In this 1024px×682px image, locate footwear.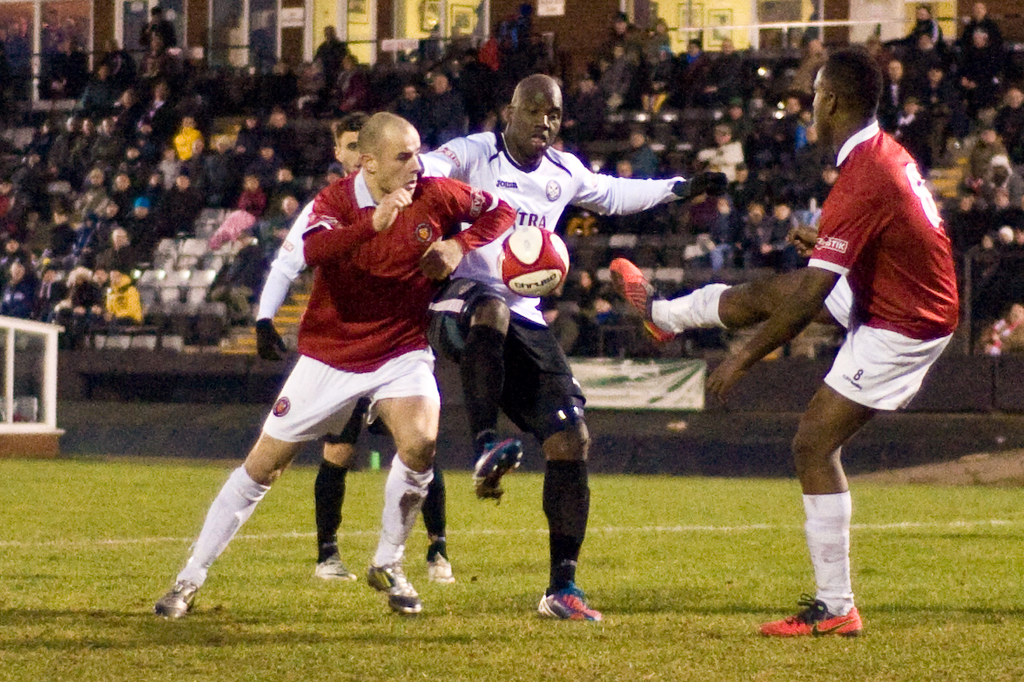
Bounding box: bbox=[536, 586, 606, 623].
